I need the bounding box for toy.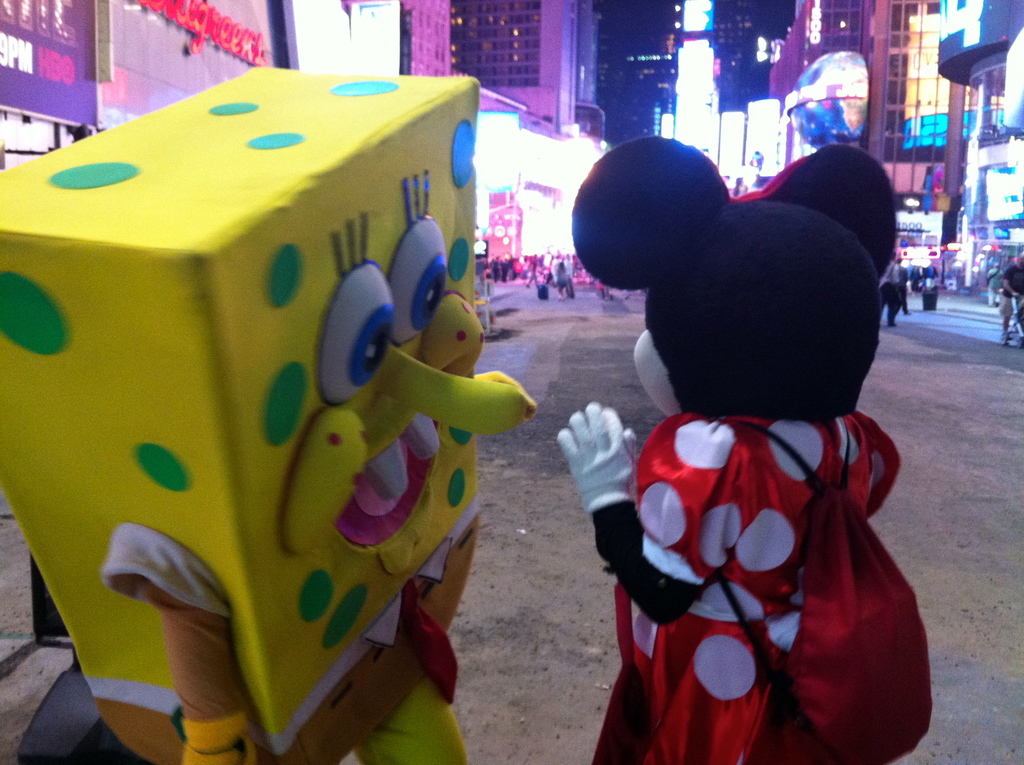
Here it is: {"x1": 0, "y1": 79, "x2": 538, "y2": 764}.
